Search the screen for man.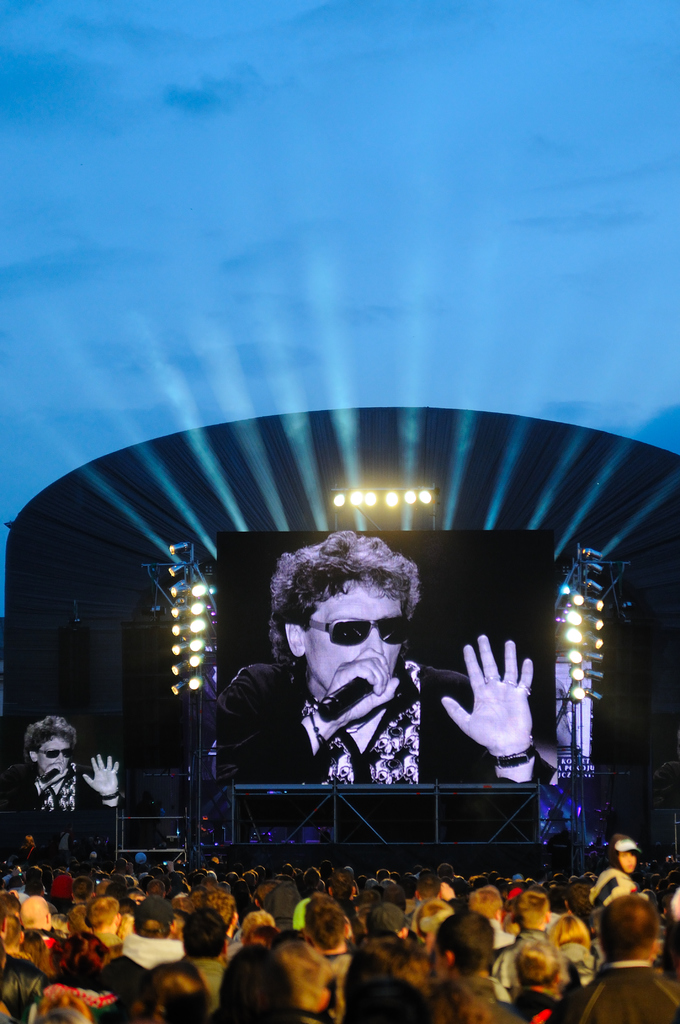
Found at 84:895:122:949.
